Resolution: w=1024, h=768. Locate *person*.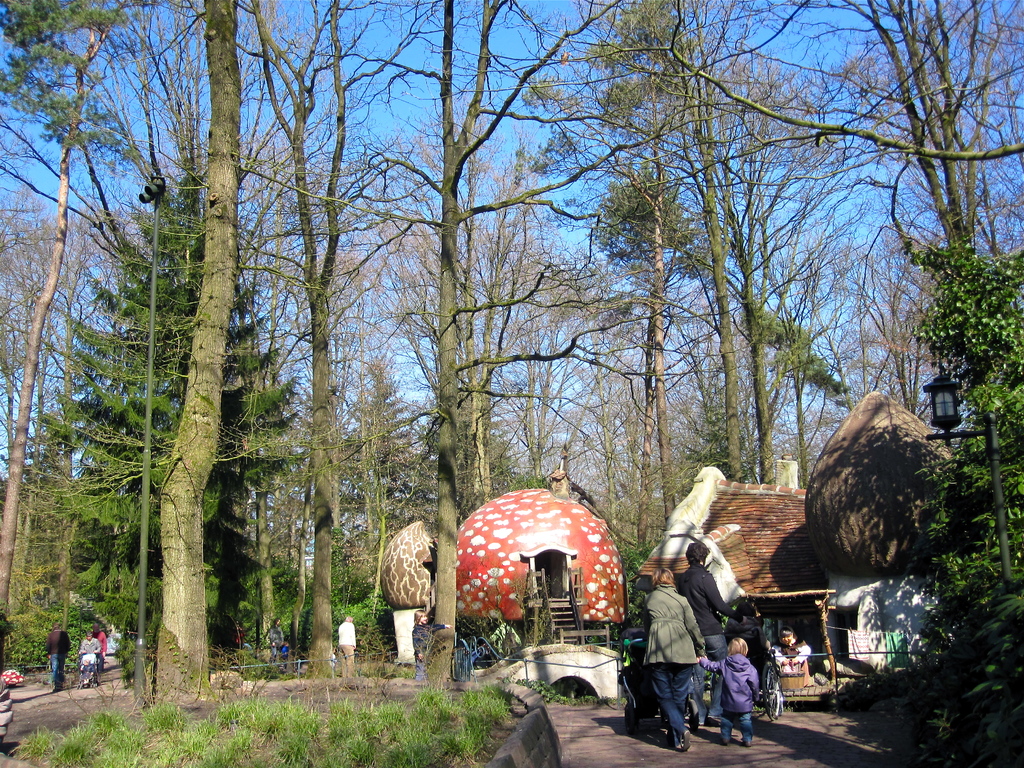
(265, 614, 285, 669).
